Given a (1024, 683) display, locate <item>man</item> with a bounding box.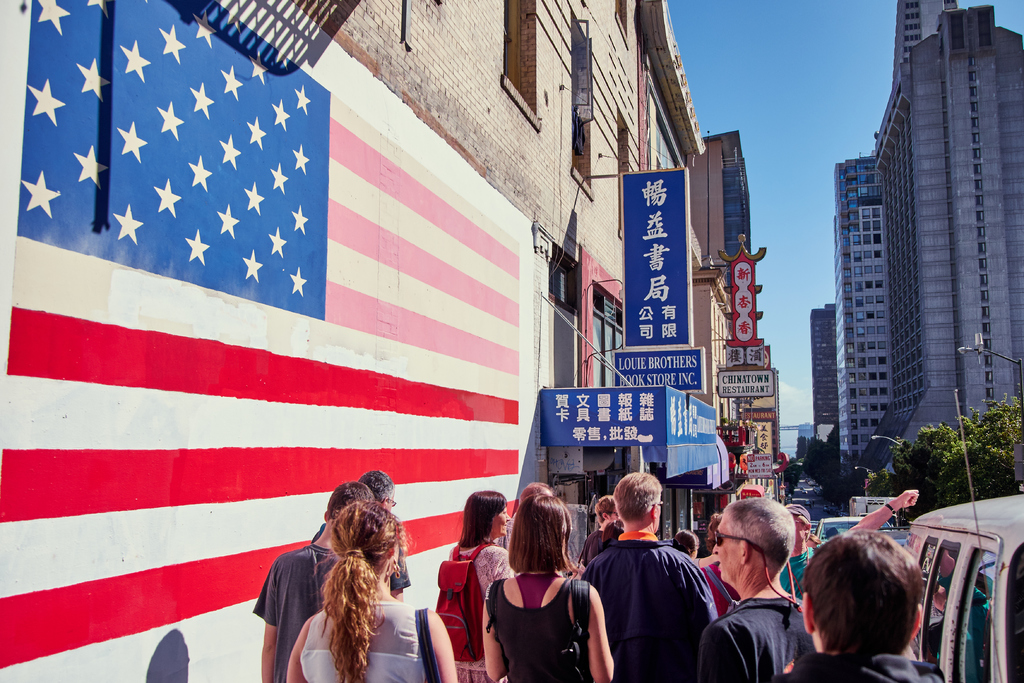
Located: region(706, 492, 836, 682).
